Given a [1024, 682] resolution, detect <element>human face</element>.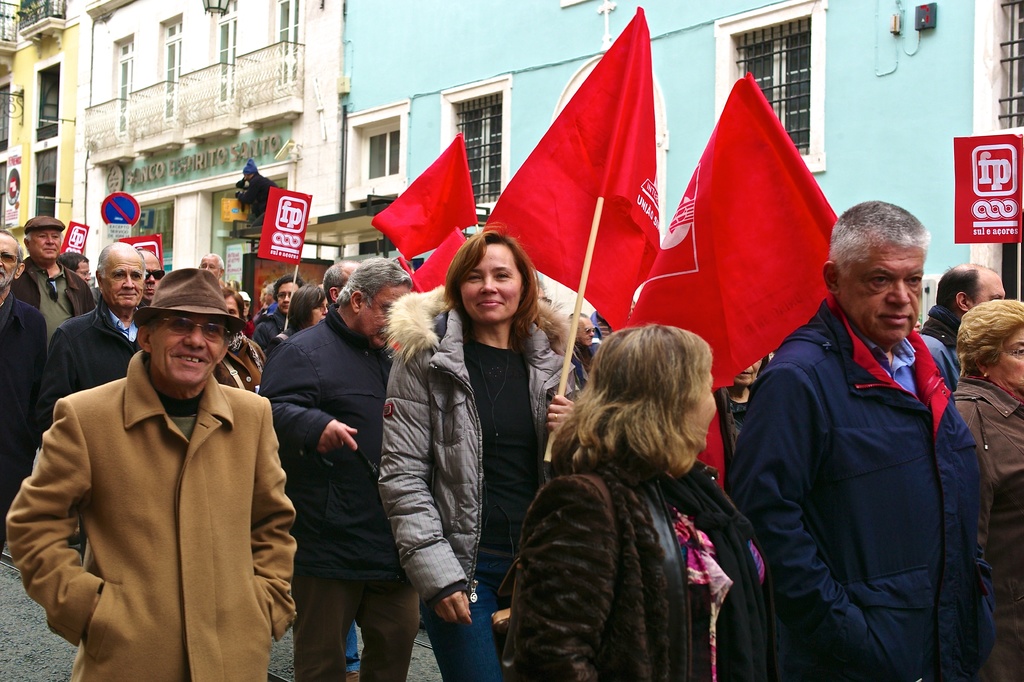
842, 241, 913, 341.
